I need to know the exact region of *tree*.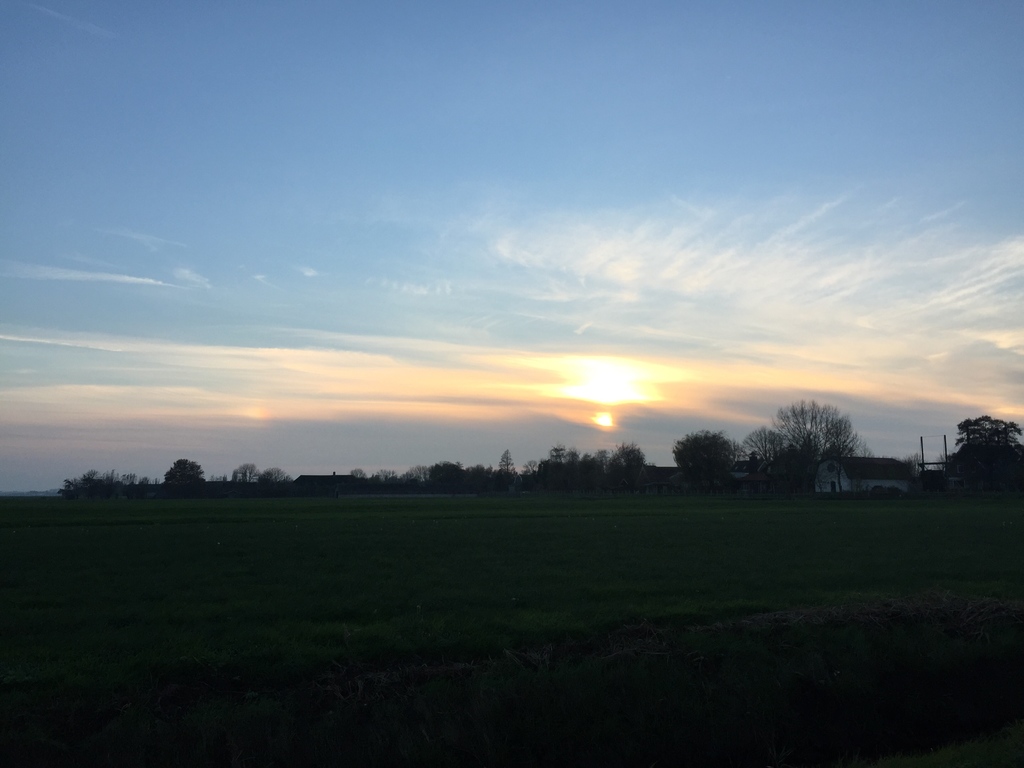
Region: 225/458/264/479.
